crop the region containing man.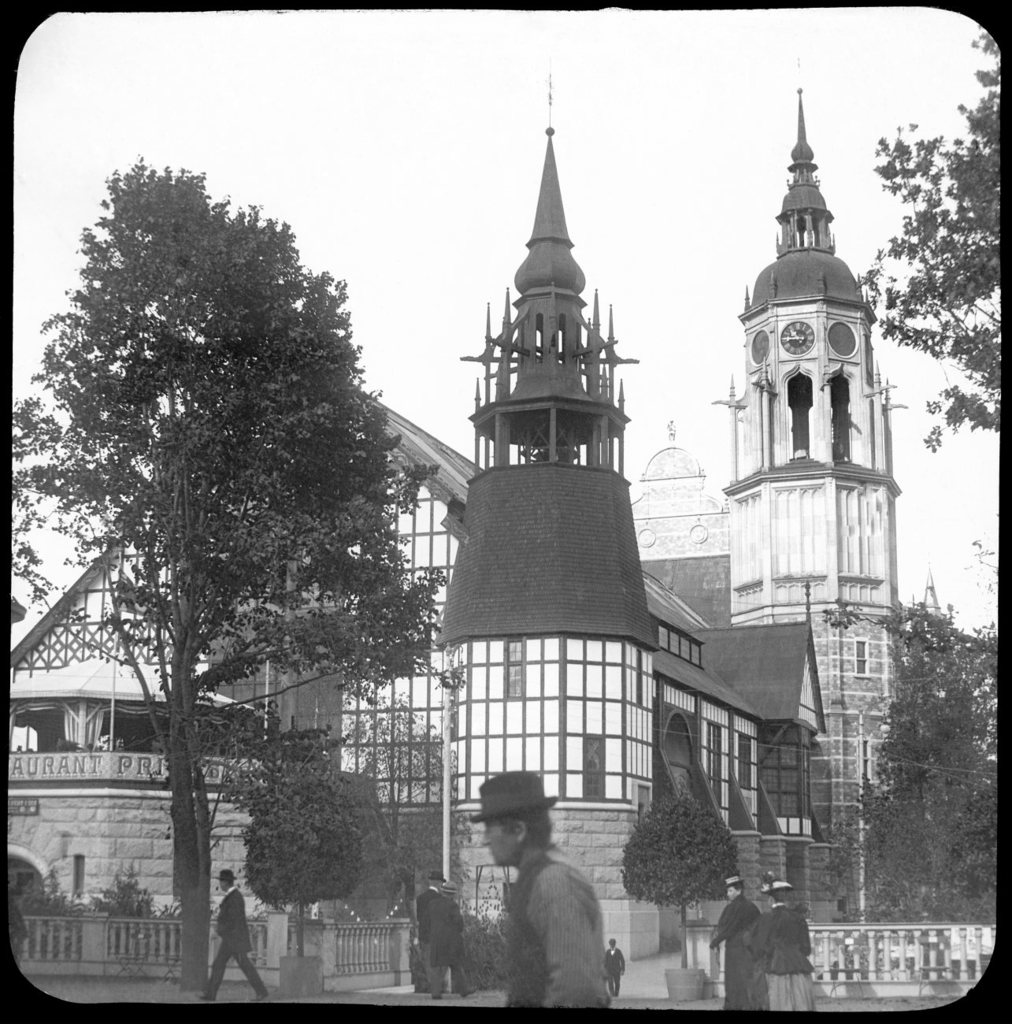
Crop region: [740,858,816,1015].
